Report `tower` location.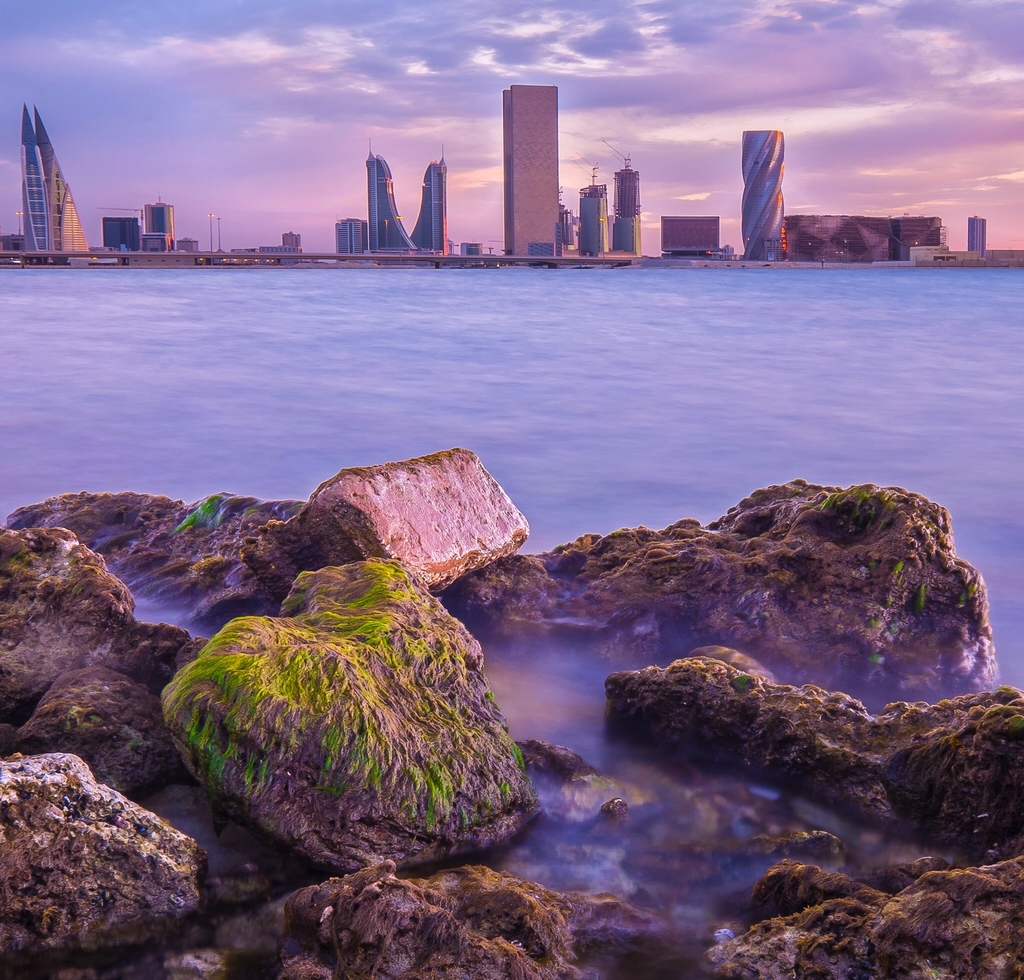
Report: <bbox>741, 130, 790, 257</bbox>.
